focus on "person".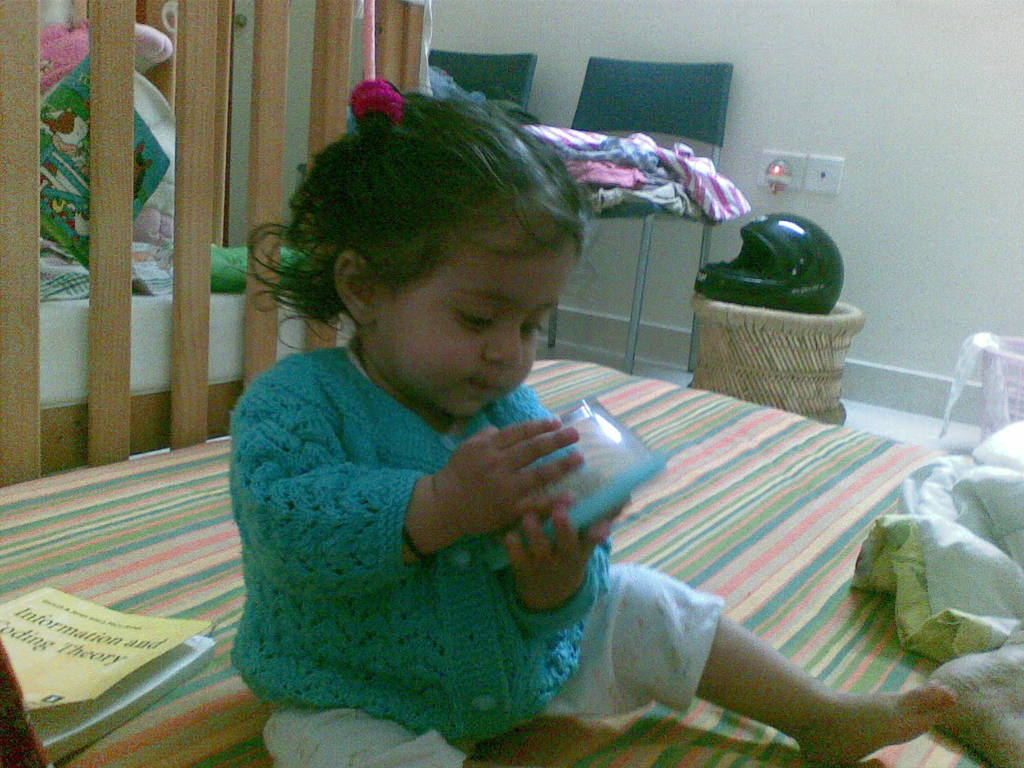
Focused at crop(222, 96, 814, 762).
